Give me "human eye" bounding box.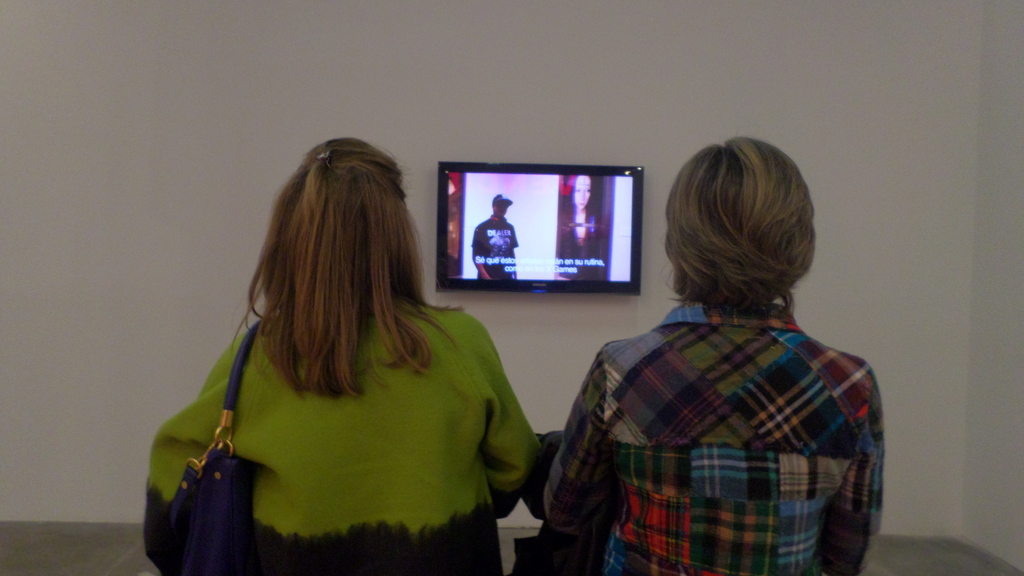
588:187:591:192.
